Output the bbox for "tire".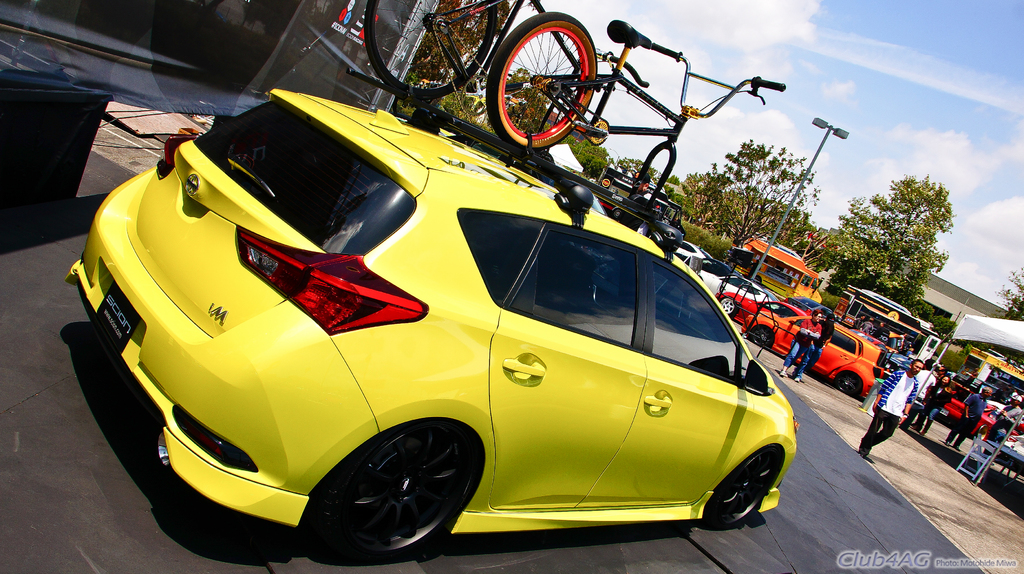
box=[371, 0, 493, 97].
